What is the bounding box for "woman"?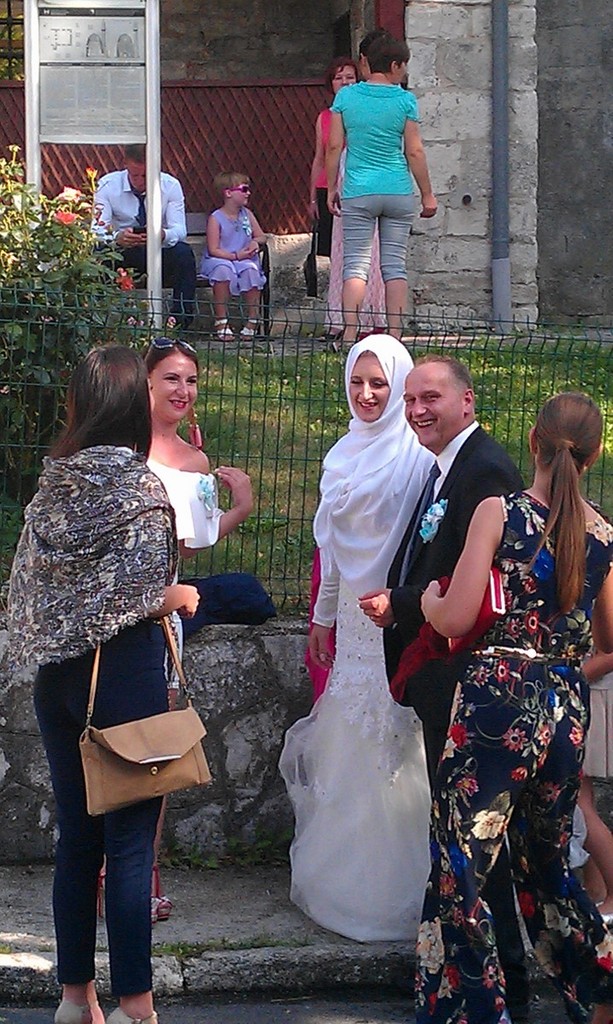
box=[90, 336, 256, 928].
